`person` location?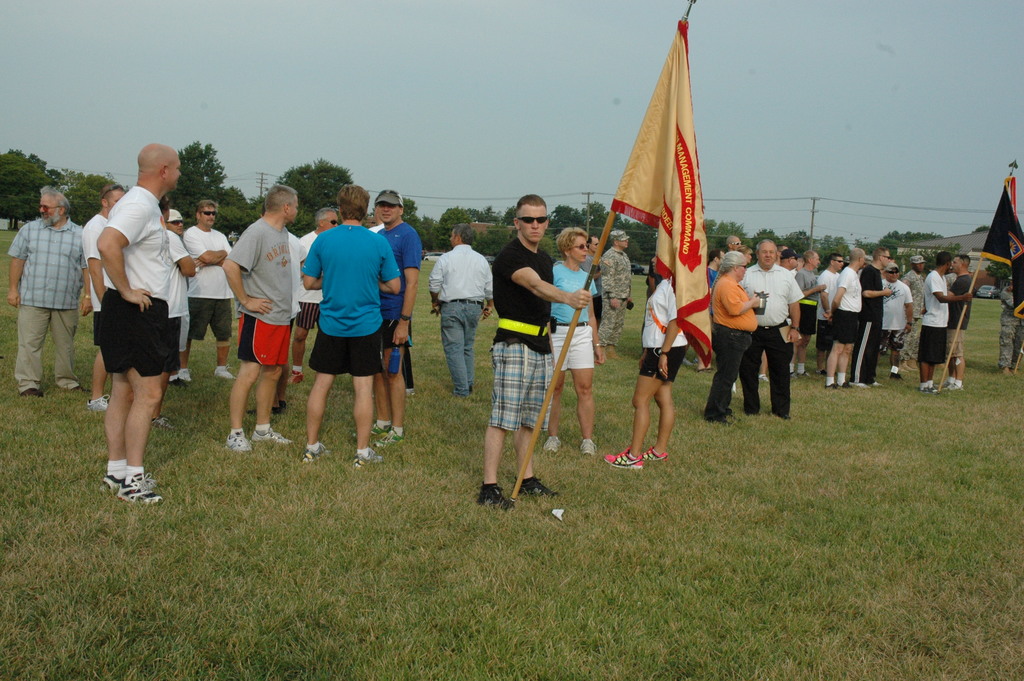
247,205,303,416
